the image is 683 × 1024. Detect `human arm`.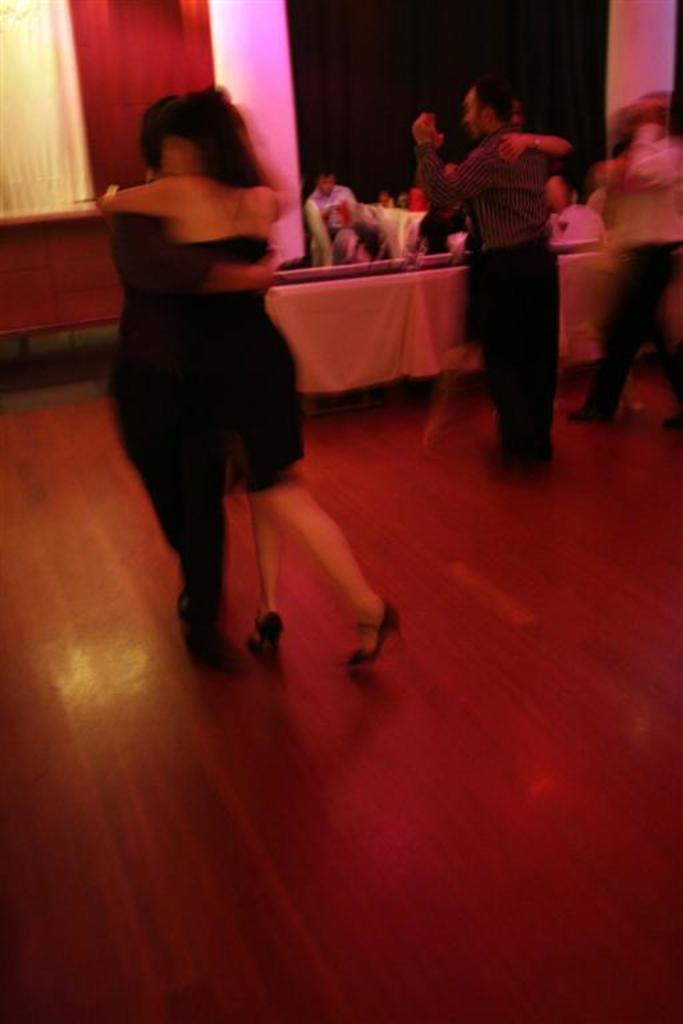
Detection: detection(88, 177, 165, 219).
